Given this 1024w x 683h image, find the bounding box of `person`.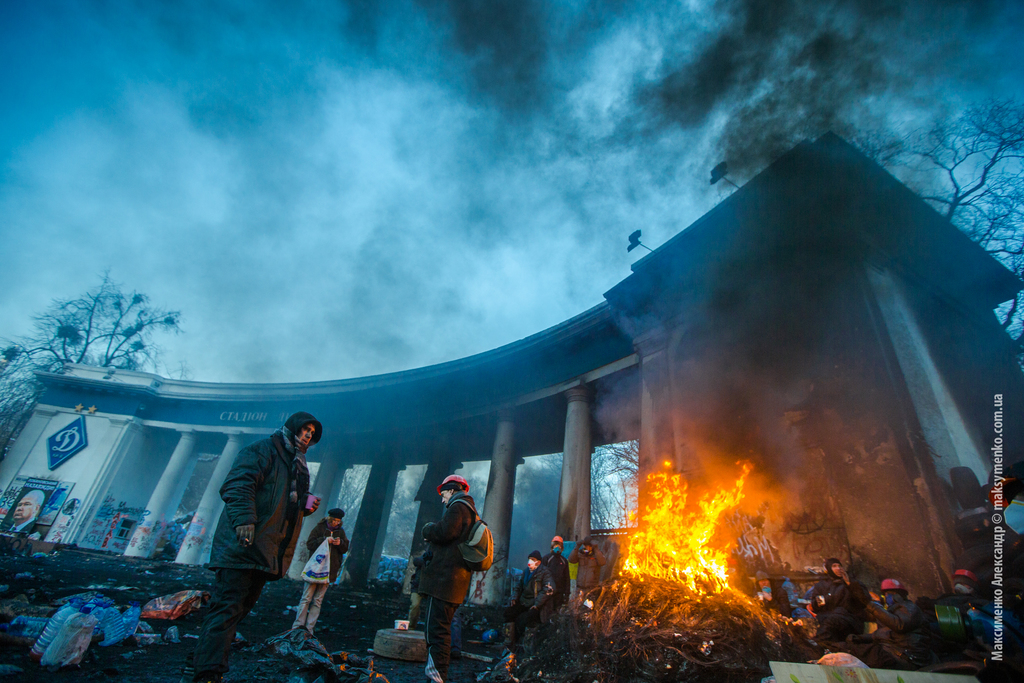
l=198, t=412, r=326, b=682.
